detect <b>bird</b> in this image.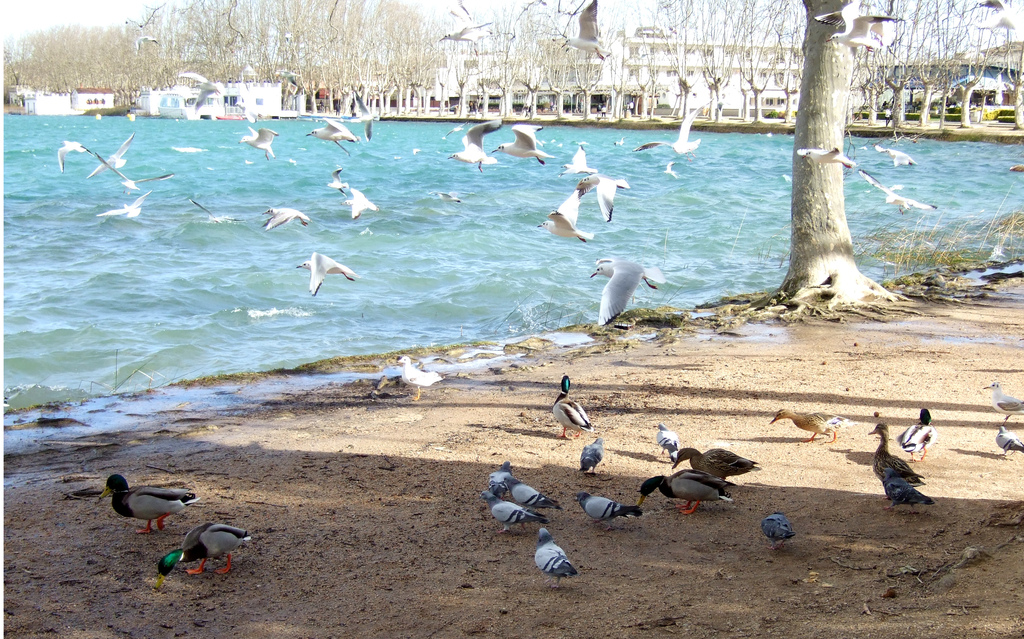
Detection: l=767, t=407, r=855, b=445.
